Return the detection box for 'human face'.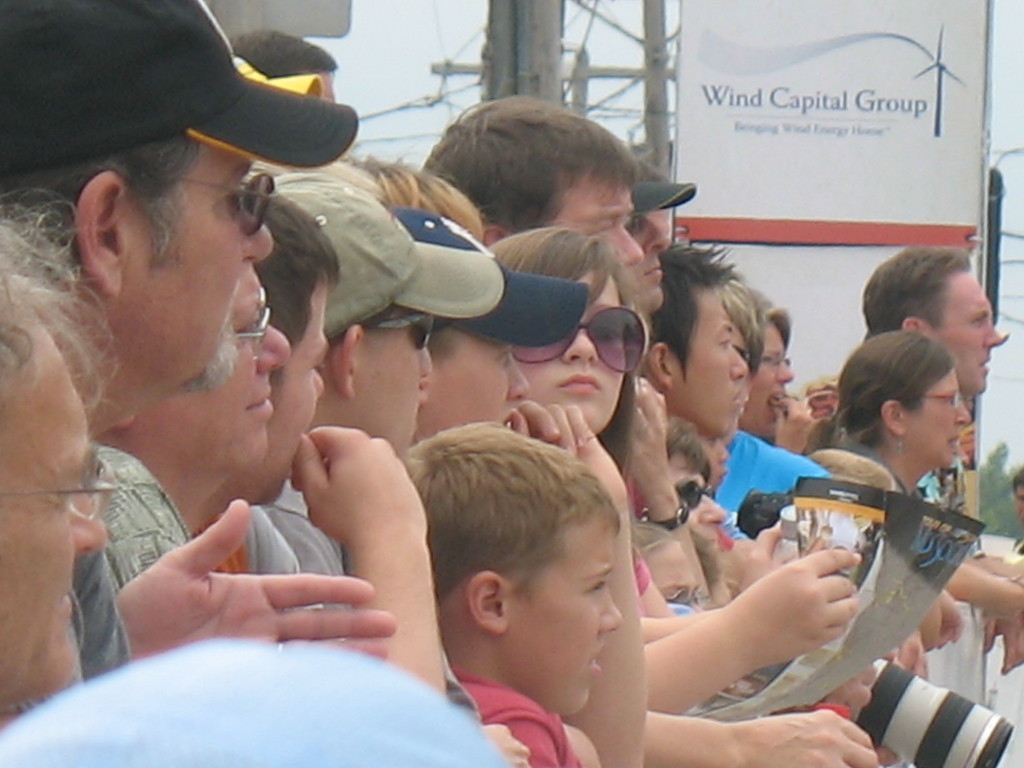
box(547, 161, 646, 264).
